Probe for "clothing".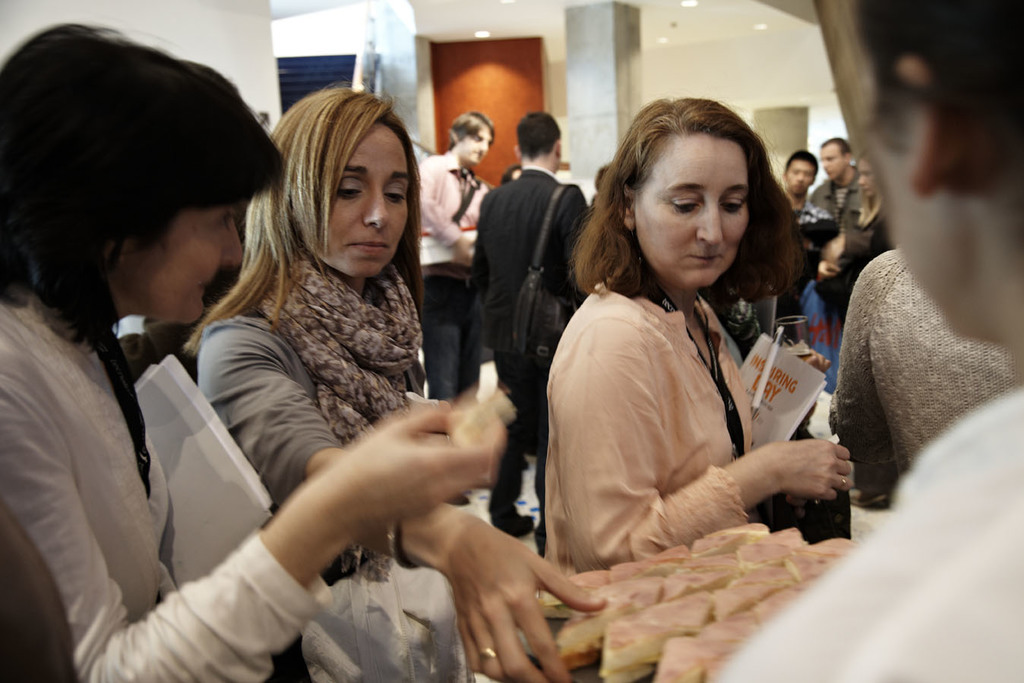
Probe result: x1=0, y1=276, x2=315, y2=682.
